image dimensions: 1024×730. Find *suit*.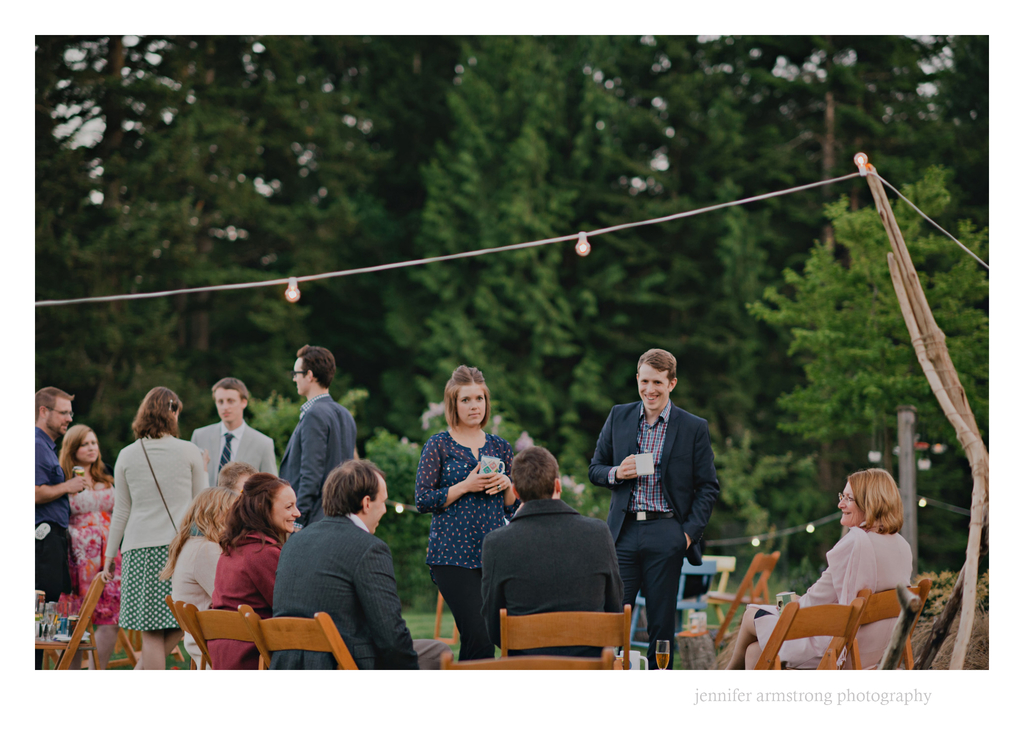
box=[481, 498, 627, 659].
